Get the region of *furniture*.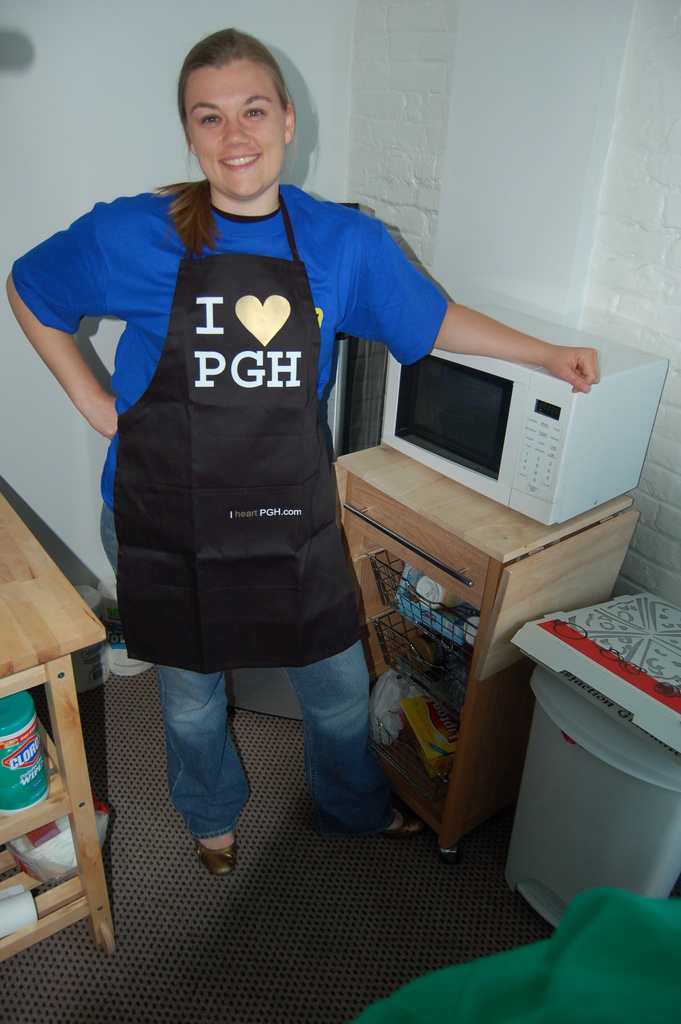
(334, 449, 644, 861).
